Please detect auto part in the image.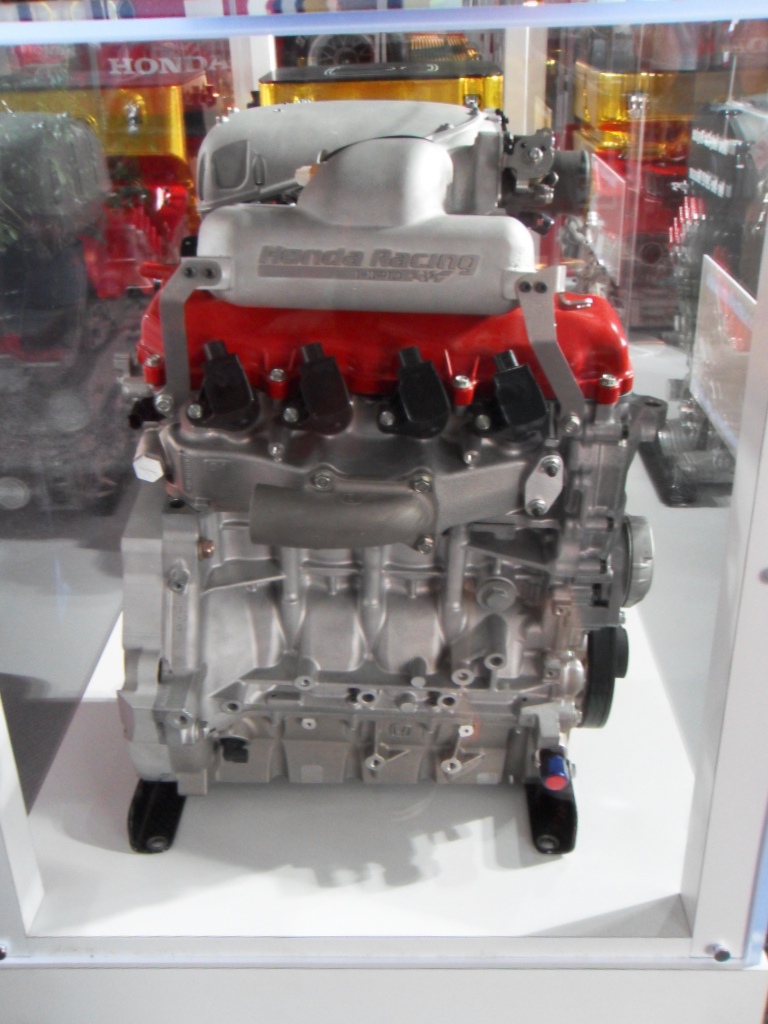
select_region(0, 104, 152, 524).
